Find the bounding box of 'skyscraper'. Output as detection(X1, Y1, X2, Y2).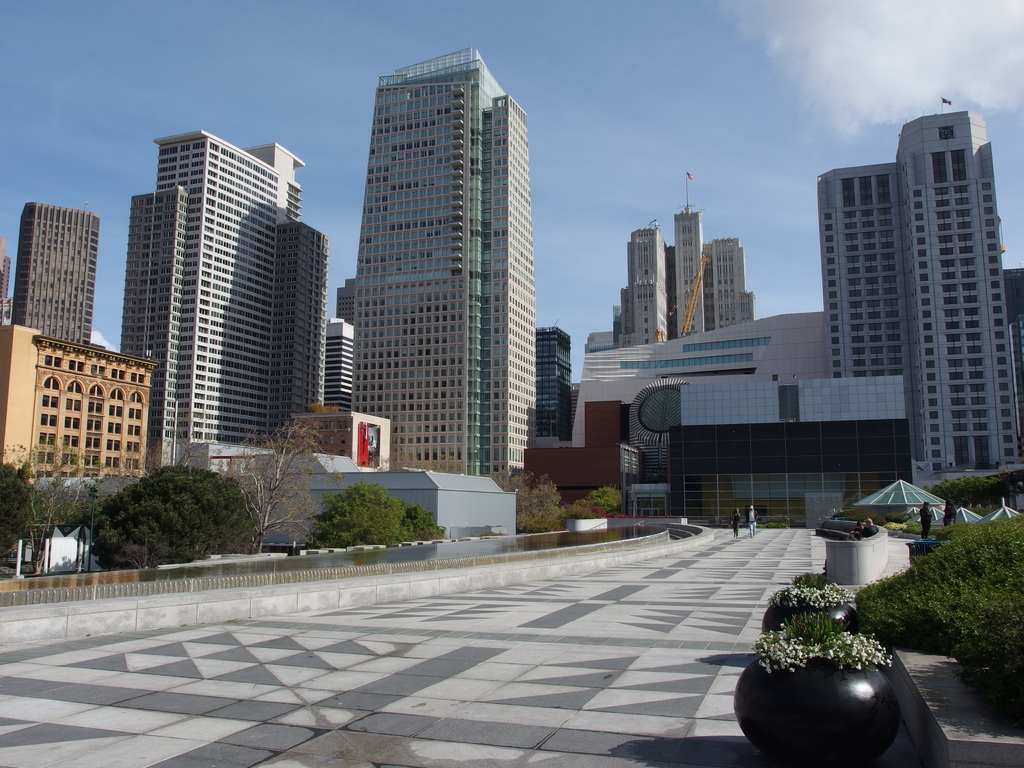
detection(113, 131, 325, 483).
